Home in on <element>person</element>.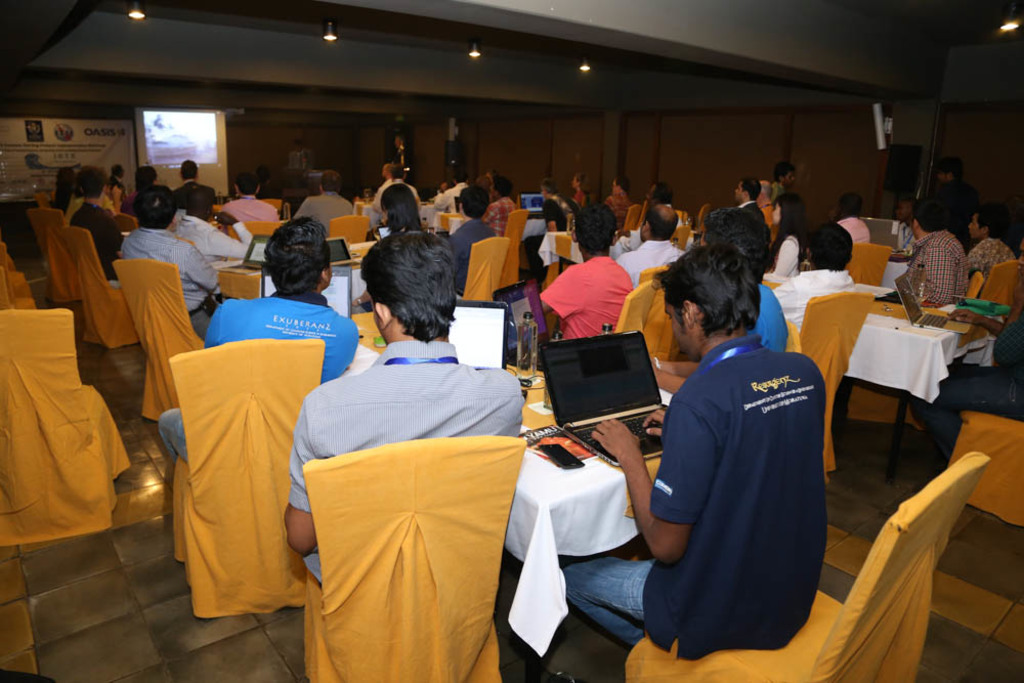
Homed in at (left=969, top=200, right=1019, bottom=295).
